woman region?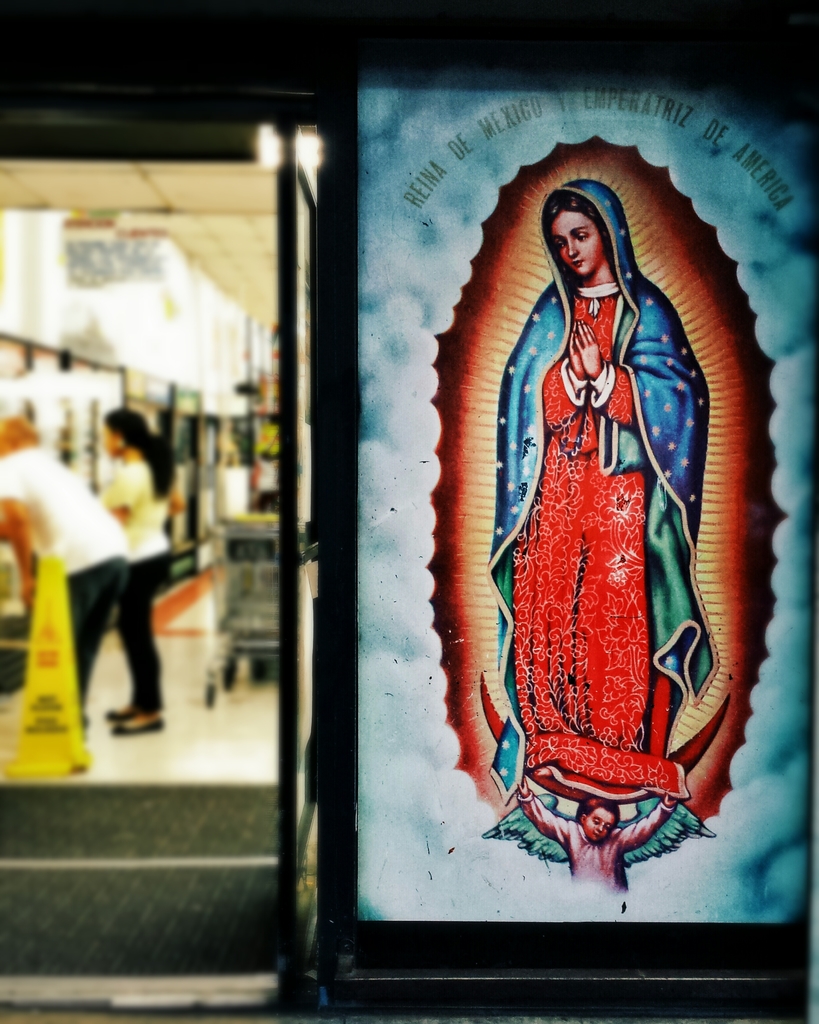
85,400,179,739
